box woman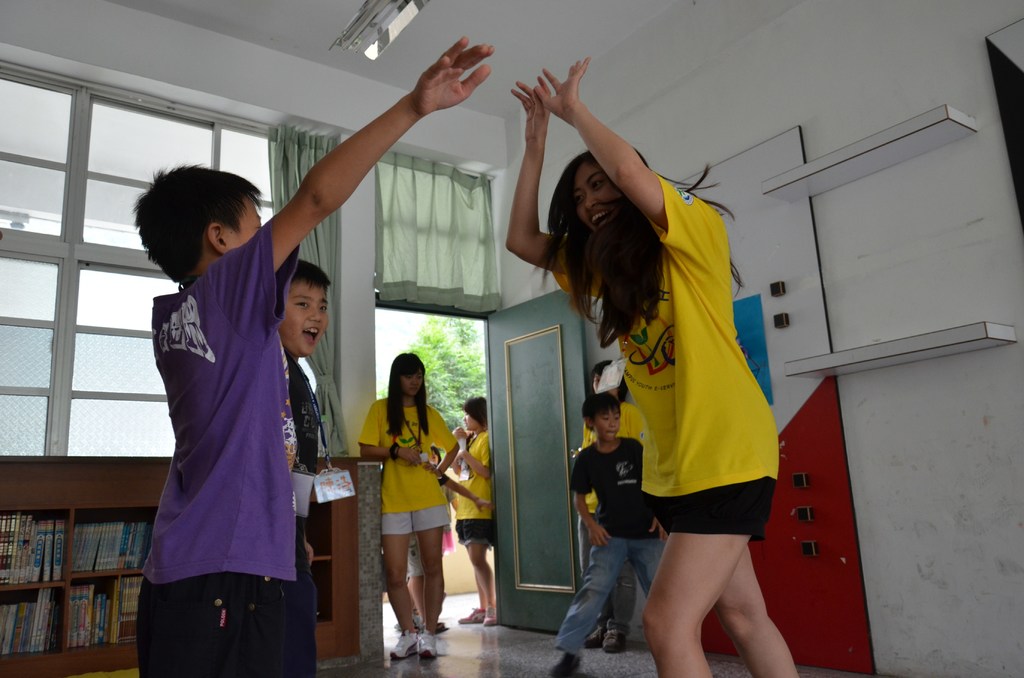
[left=493, top=50, right=800, bottom=677]
